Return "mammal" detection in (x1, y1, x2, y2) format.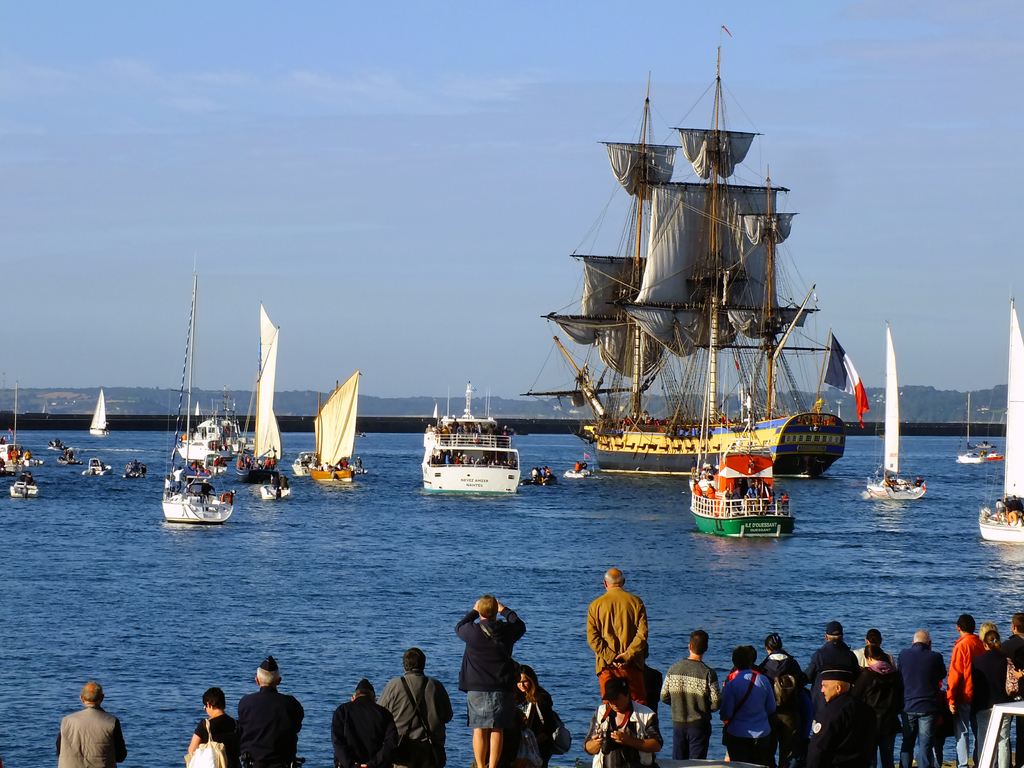
(452, 597, 521, 767).
